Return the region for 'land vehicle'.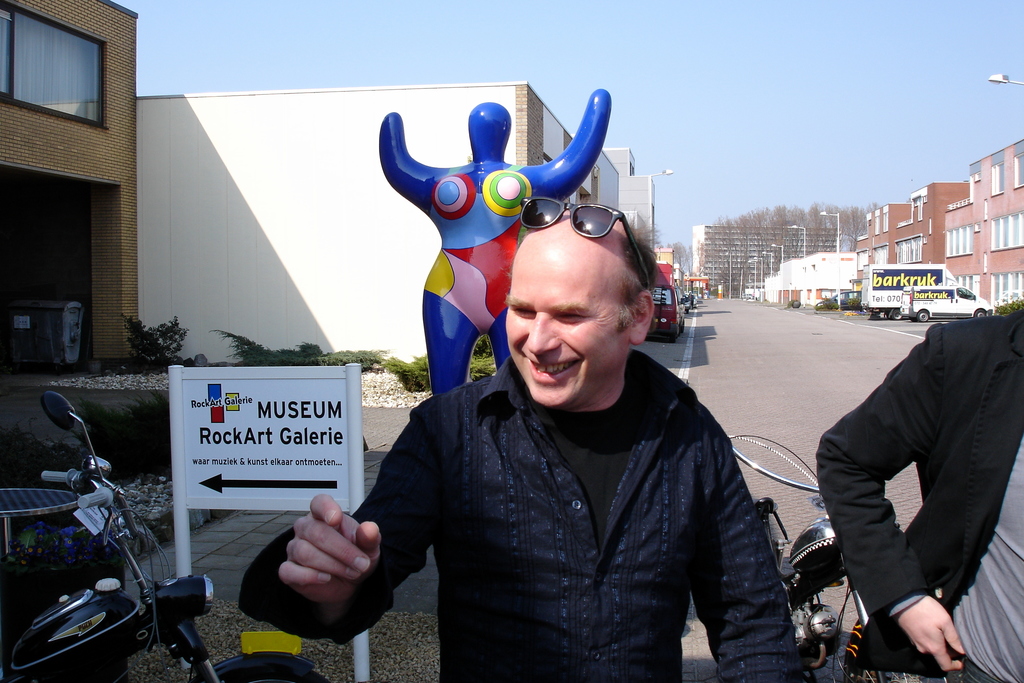
rect(897, 284, 995, 324).
